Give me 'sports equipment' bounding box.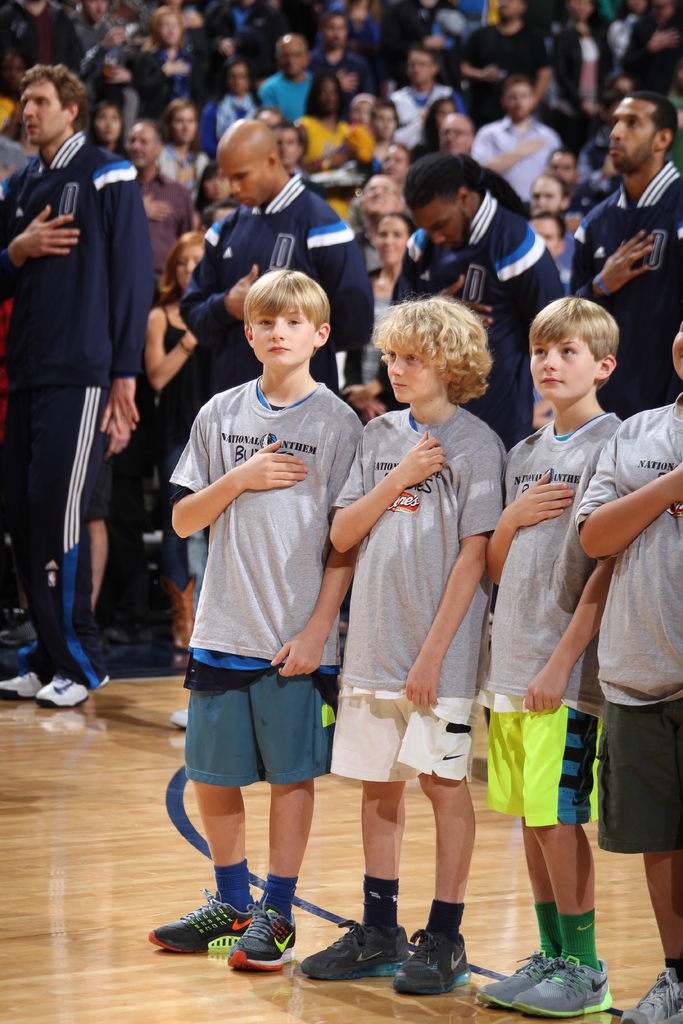
x1=513, y1=960, x2=616, y2=1020.
